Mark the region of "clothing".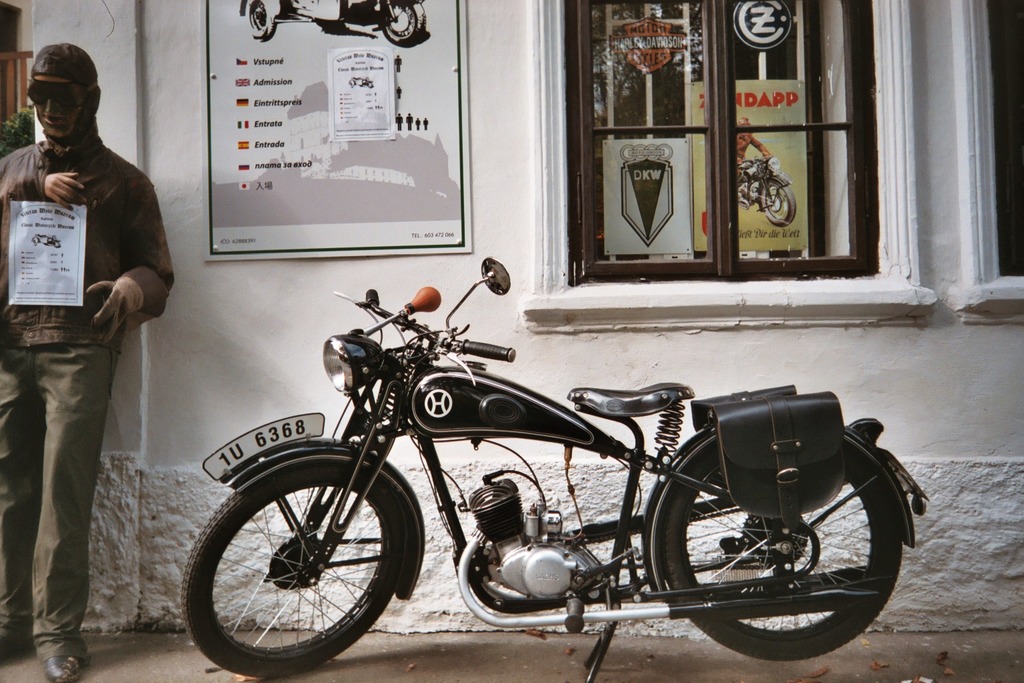
Region: (x1=620, y1=22, x2=689, y2=117).
